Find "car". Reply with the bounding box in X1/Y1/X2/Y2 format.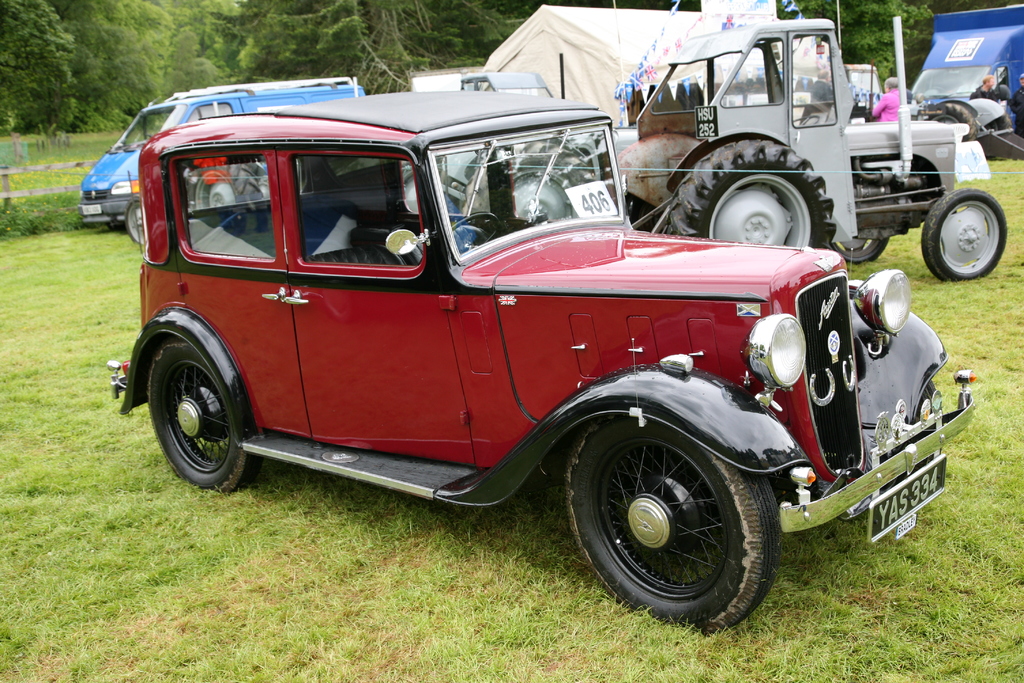
105/92/938/623.
